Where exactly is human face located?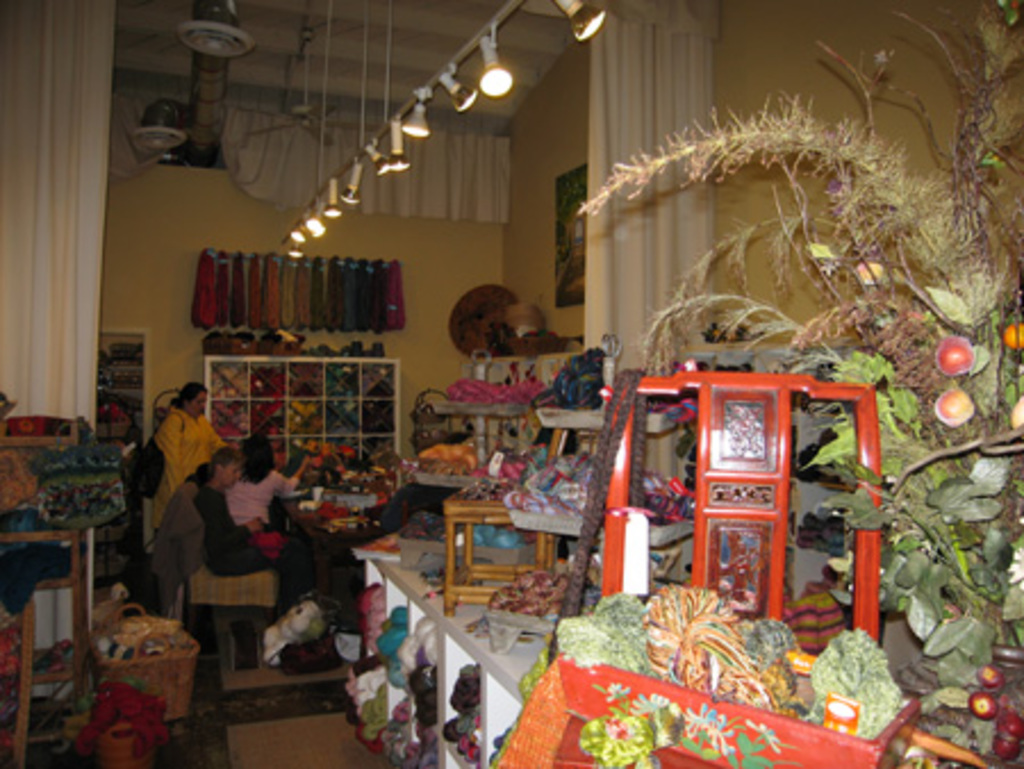
Its bounding box is [221,460,241,491].
